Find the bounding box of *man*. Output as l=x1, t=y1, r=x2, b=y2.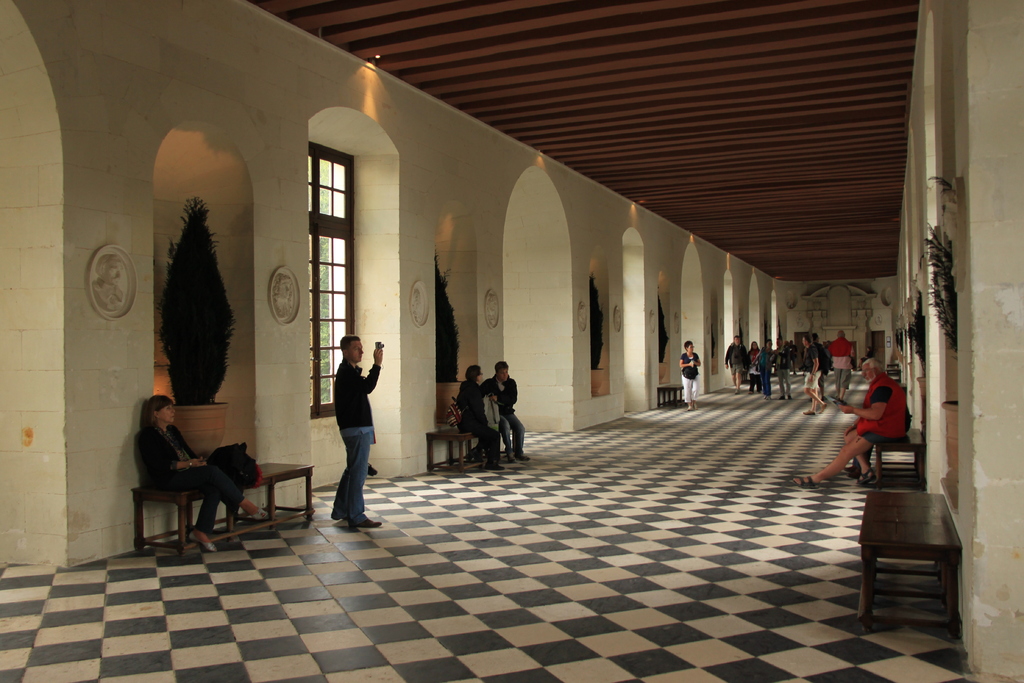
l=801, t=328, r=825, b=420.
